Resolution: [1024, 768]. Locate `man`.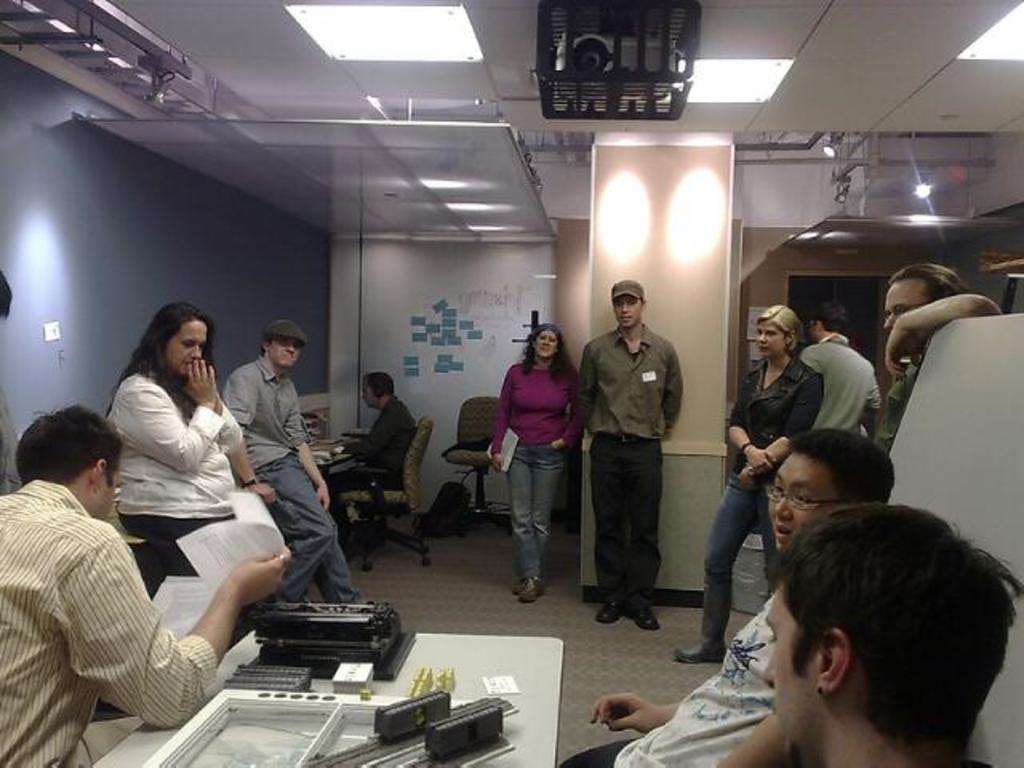
(x1=0, y1=400, x2=294, y2=766).
